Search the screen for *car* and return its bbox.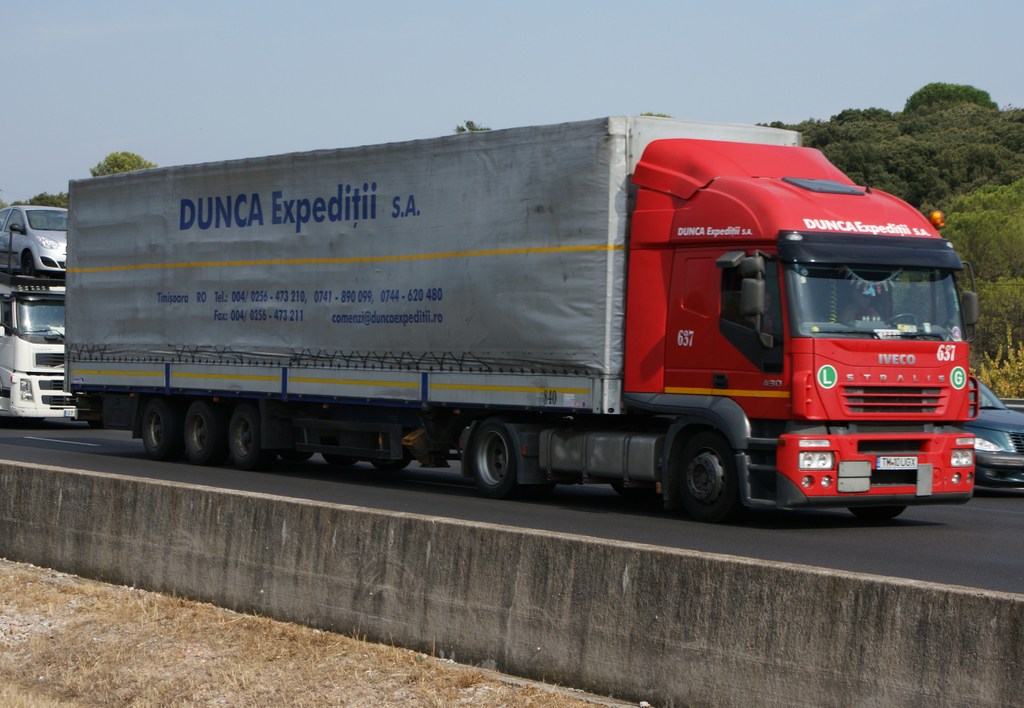
Found: locate(0, 207, 74, 274).
